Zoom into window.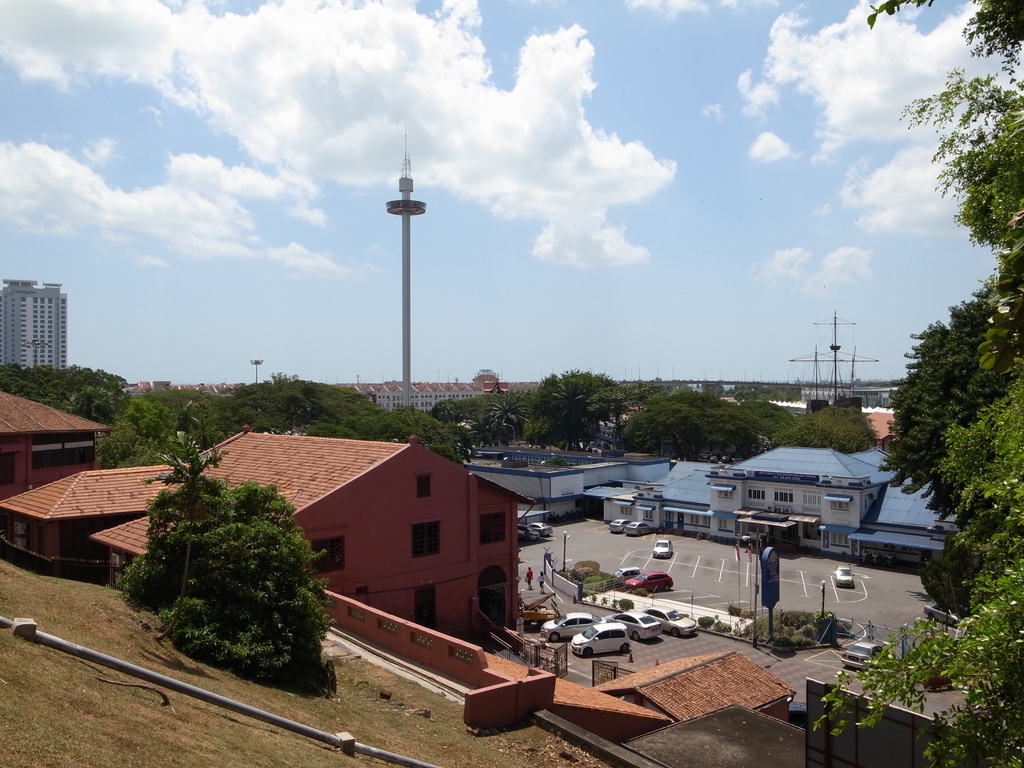
Zoom target: 801,493,824,509.
